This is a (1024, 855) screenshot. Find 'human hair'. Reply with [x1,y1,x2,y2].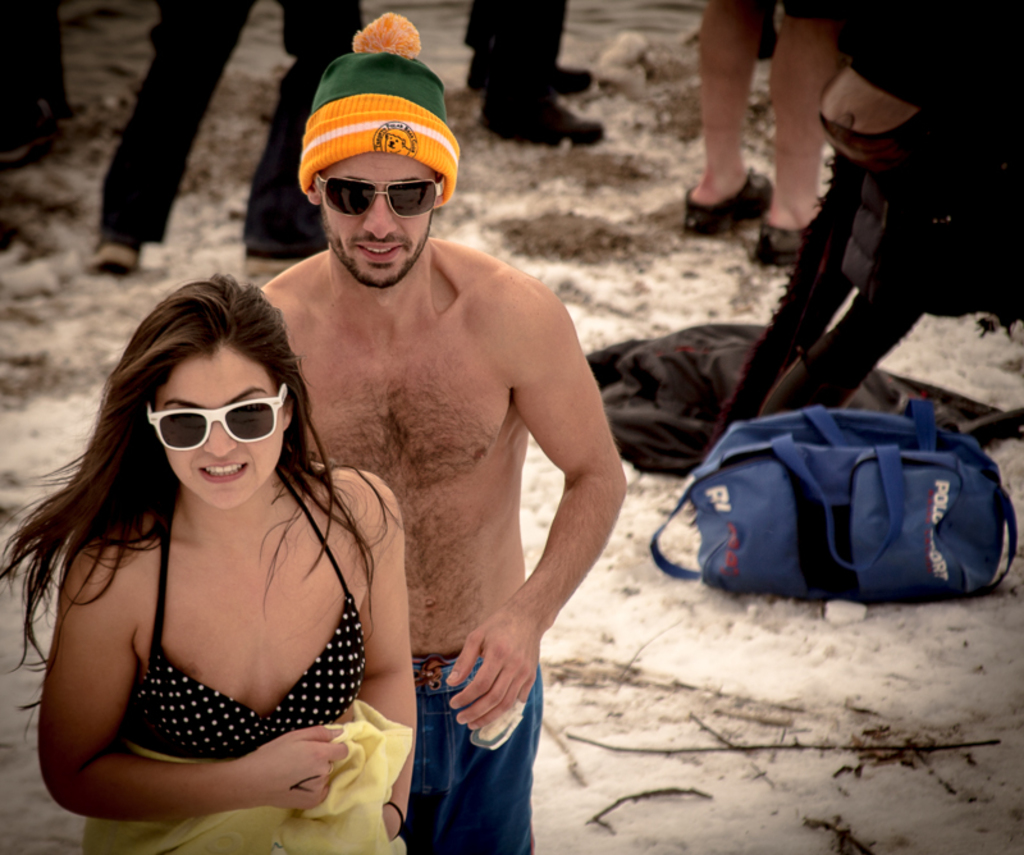
[42,253,351,675].
